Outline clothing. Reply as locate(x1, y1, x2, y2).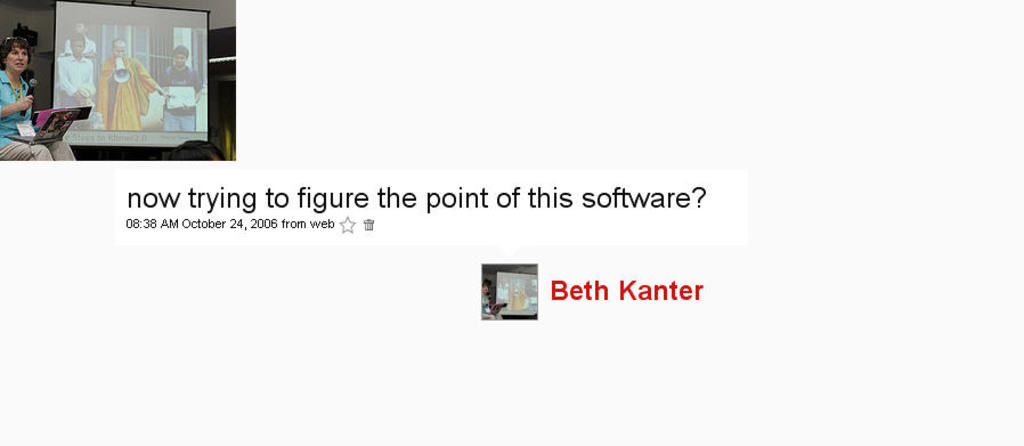
locate(478, 291, 504, 319).
